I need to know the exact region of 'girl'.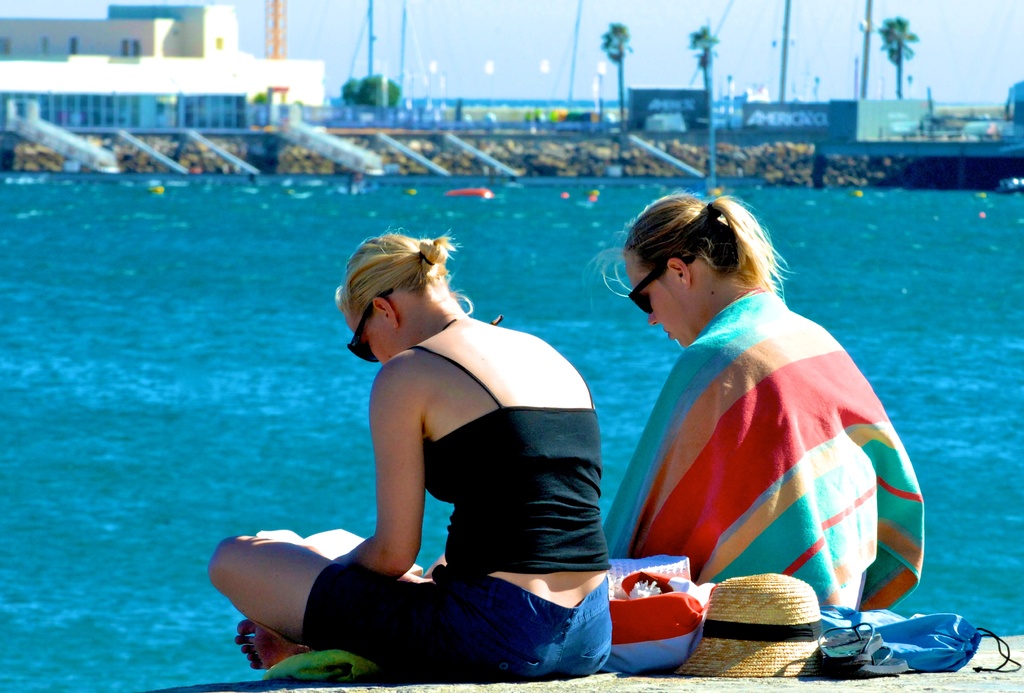
Region: <bbox>205, 225, 613, 682</bbox>.
